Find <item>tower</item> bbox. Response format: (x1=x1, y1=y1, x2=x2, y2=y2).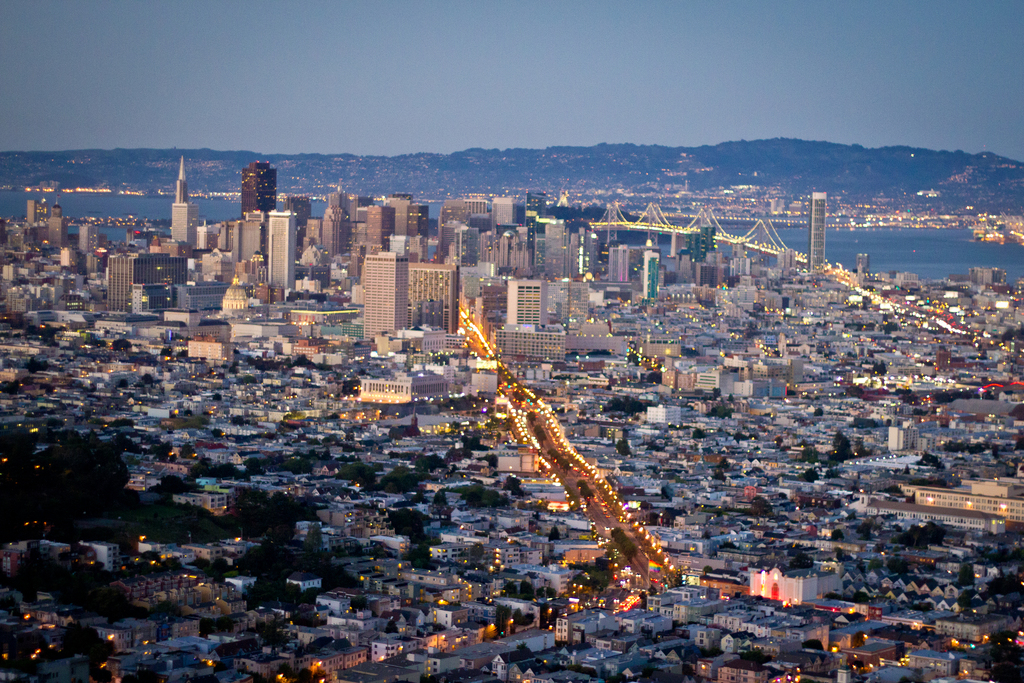
(x1=388, y1=193, x2=413, y2=236).
